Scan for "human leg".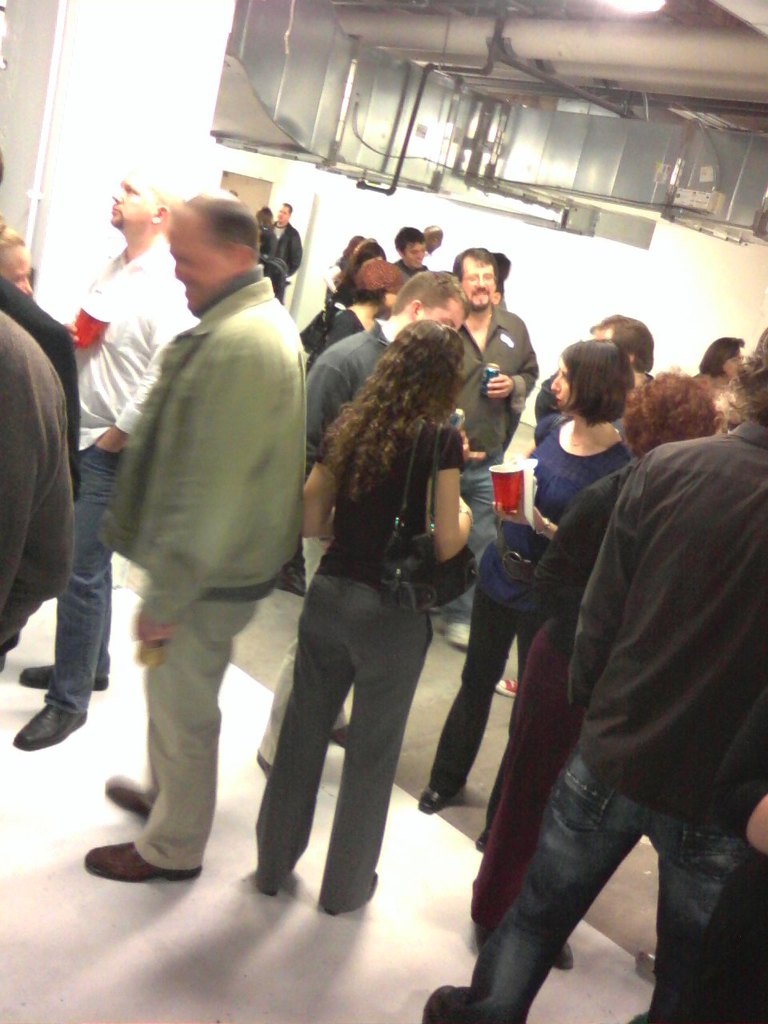
Scan result: 26/526/118/691.
